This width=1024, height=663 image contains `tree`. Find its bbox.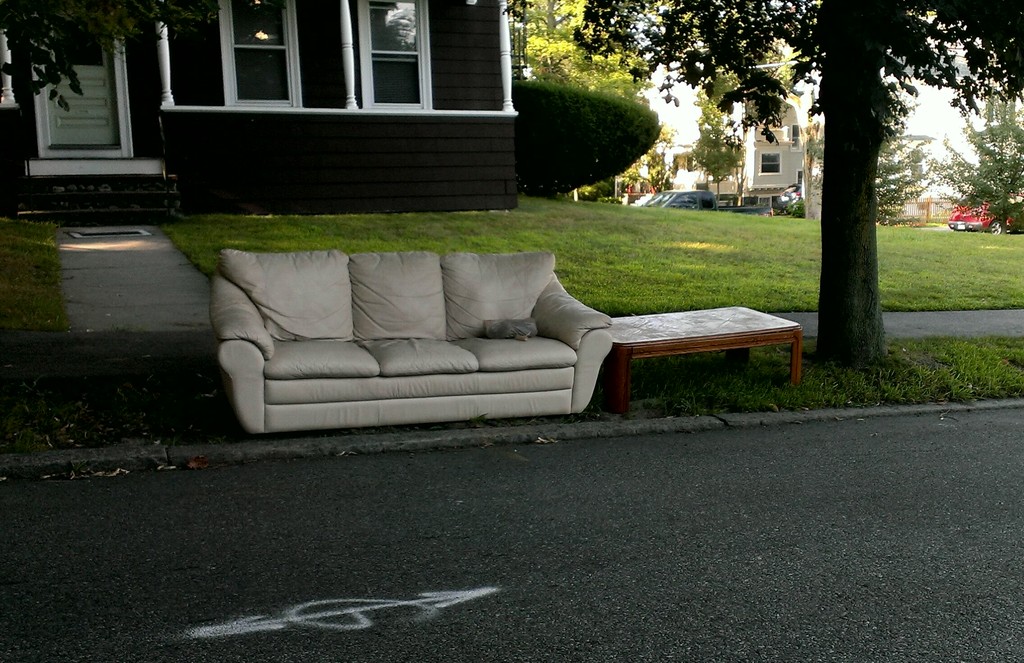
772, 8, 967, 372.
